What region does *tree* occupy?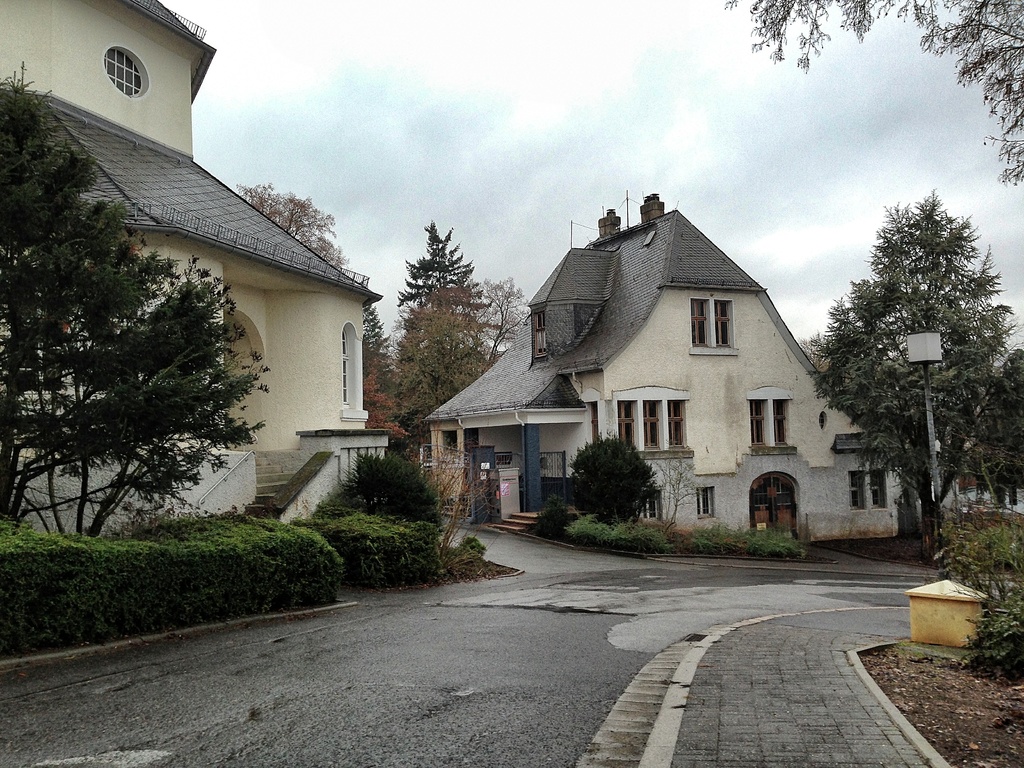
detection(1, 61, 131, 572).
